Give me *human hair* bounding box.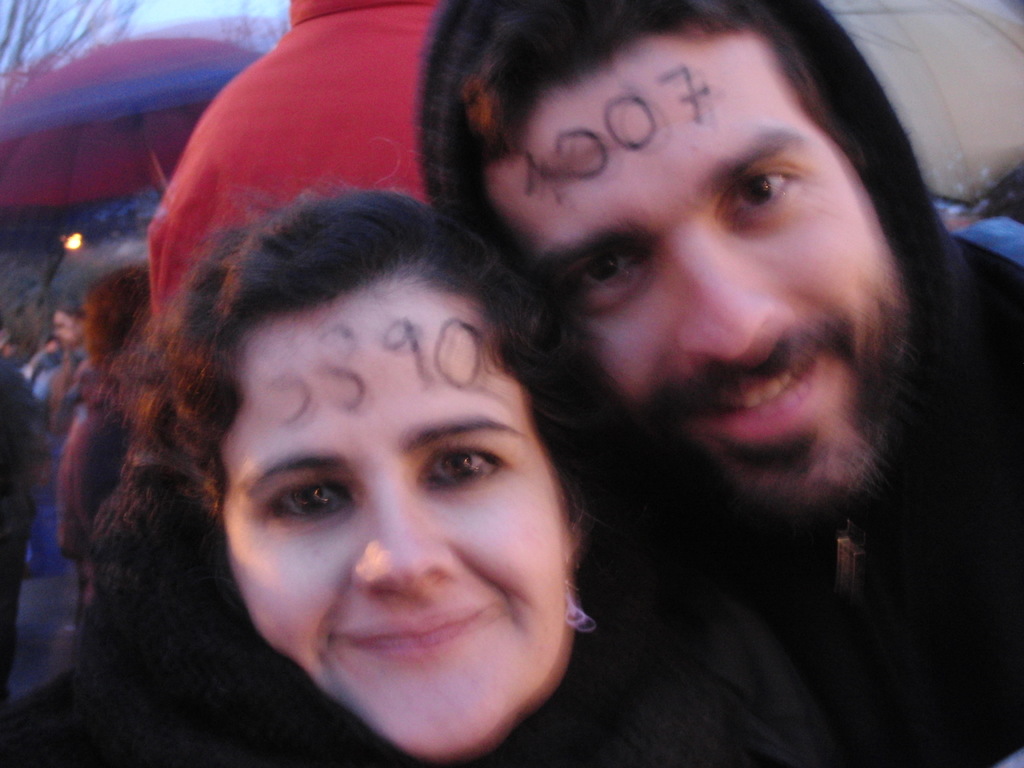
(left=428, top=0, right=917, bottom=447).
